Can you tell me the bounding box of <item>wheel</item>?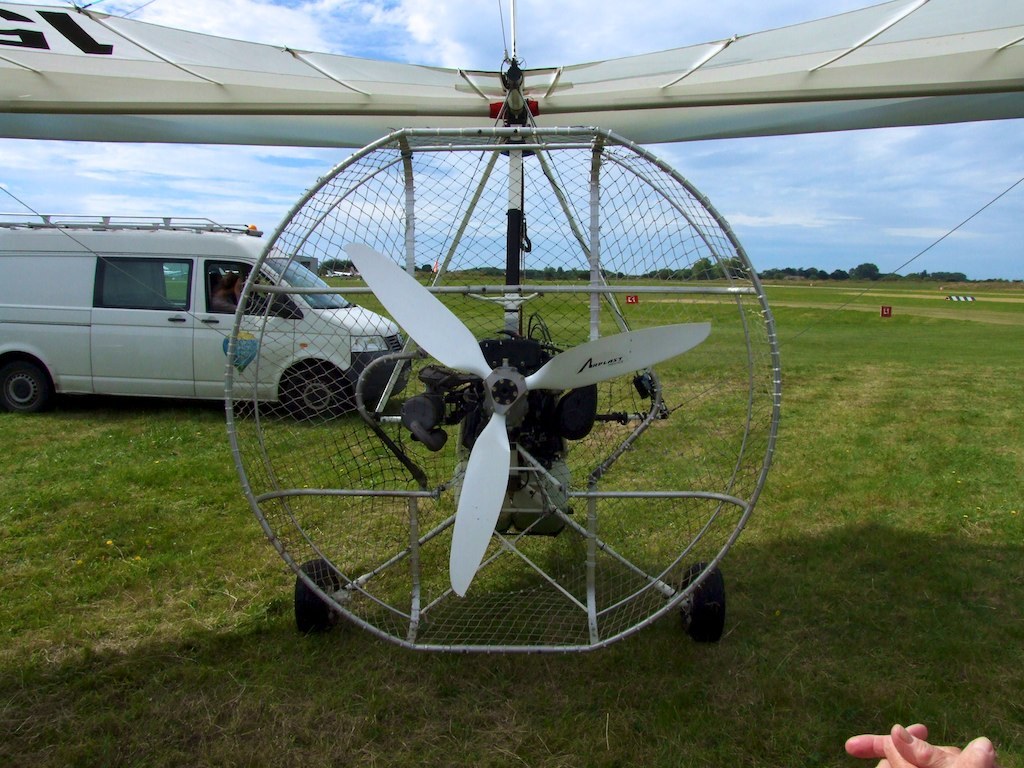
296:561:340:627.
